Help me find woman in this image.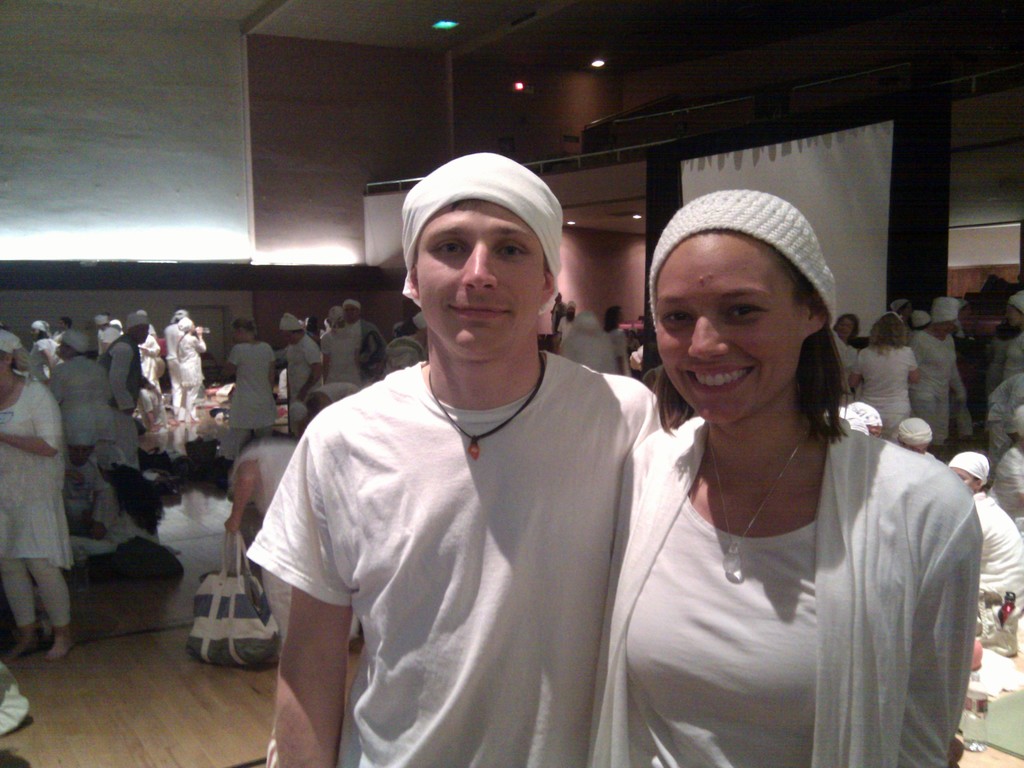
Found it: (47,333,119,465).
